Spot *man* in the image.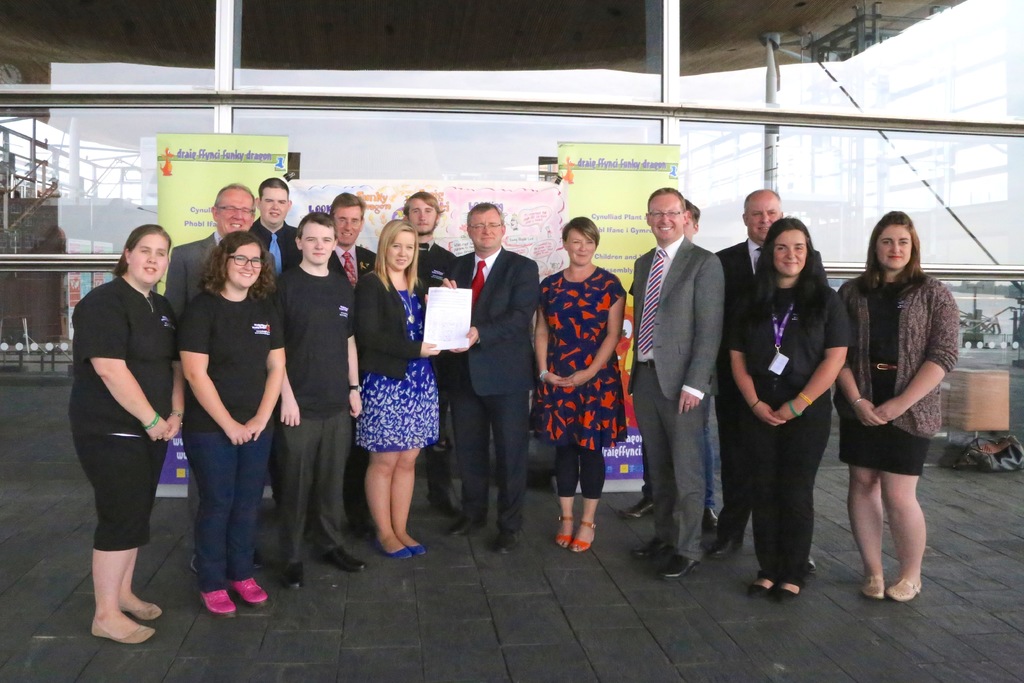
*man* found at (x1=160, y1=183, x2=259, y2=328).
